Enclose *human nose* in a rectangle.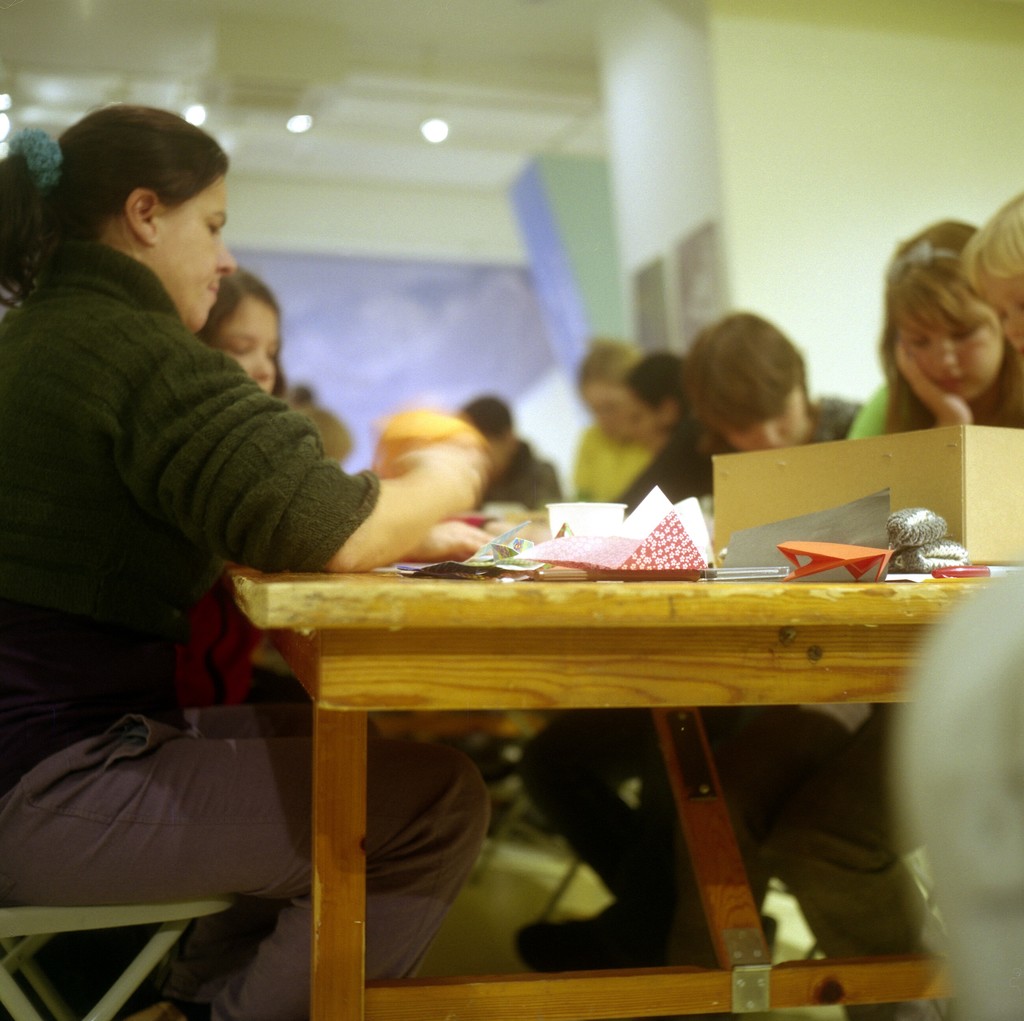
<bbox>924, 334, 957, 373</bbox>.
